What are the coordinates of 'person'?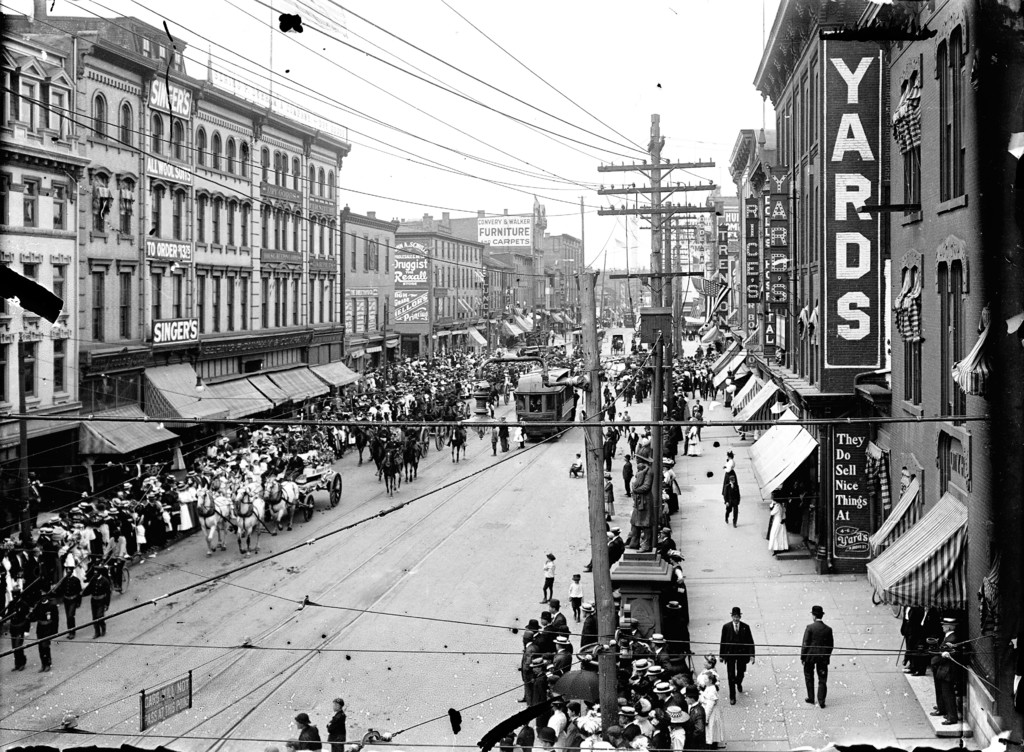
(299, 714, 321, 751).
